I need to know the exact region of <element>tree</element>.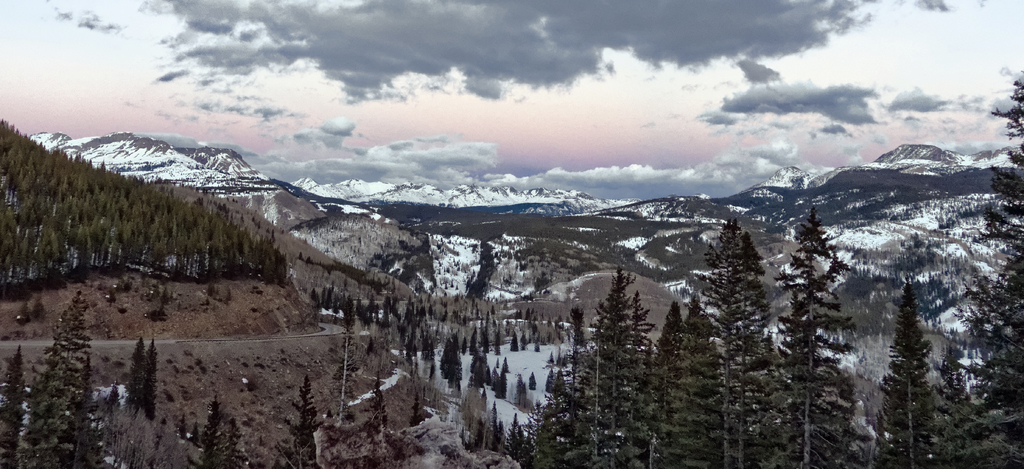
Region: [left=513, top=371, right=522, bottom=407].
